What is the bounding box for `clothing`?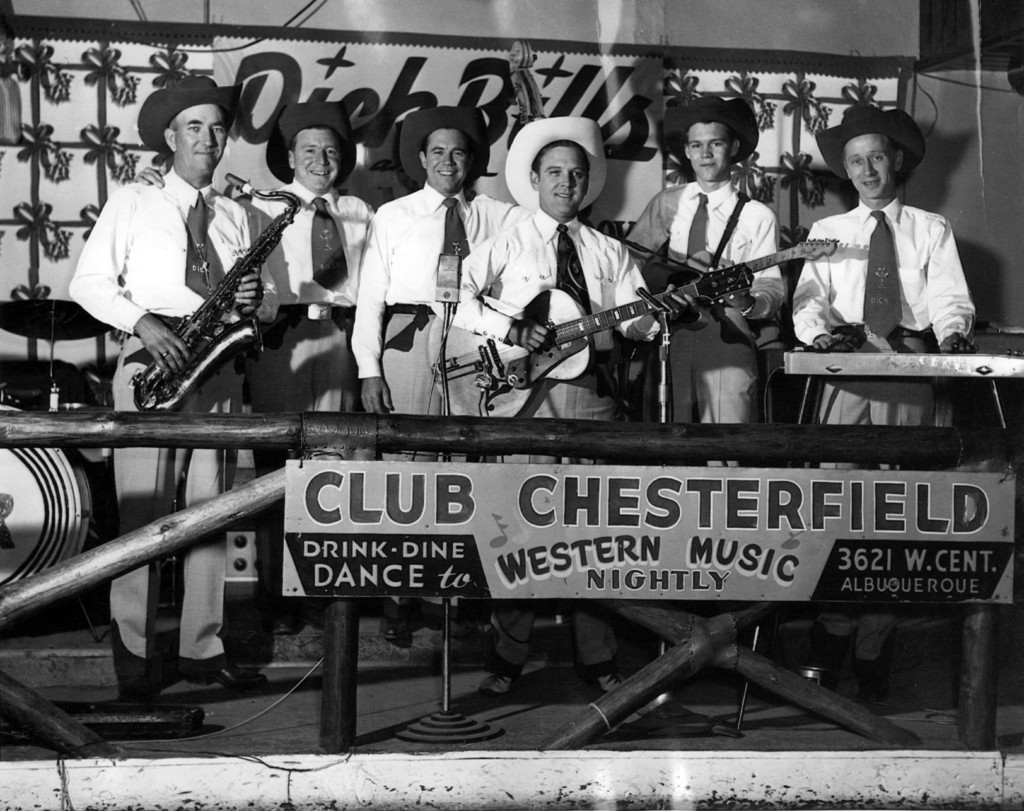
{"left": 448, "top": 220, "right": 667, "bottom": 674}.
